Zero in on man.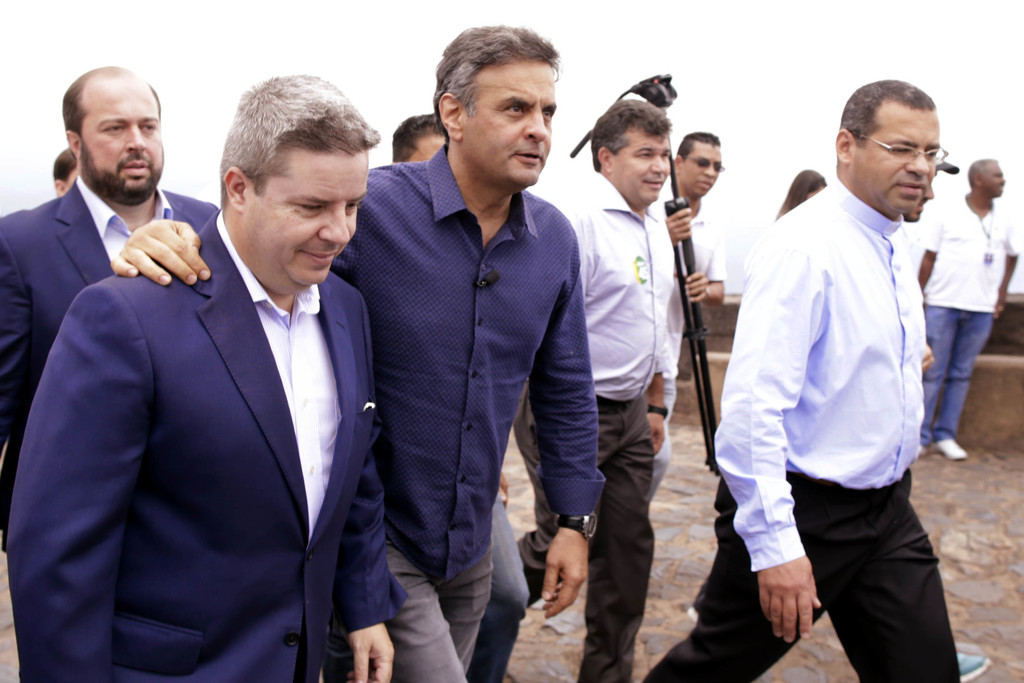
Zeroed in: 552,90,680,676.
